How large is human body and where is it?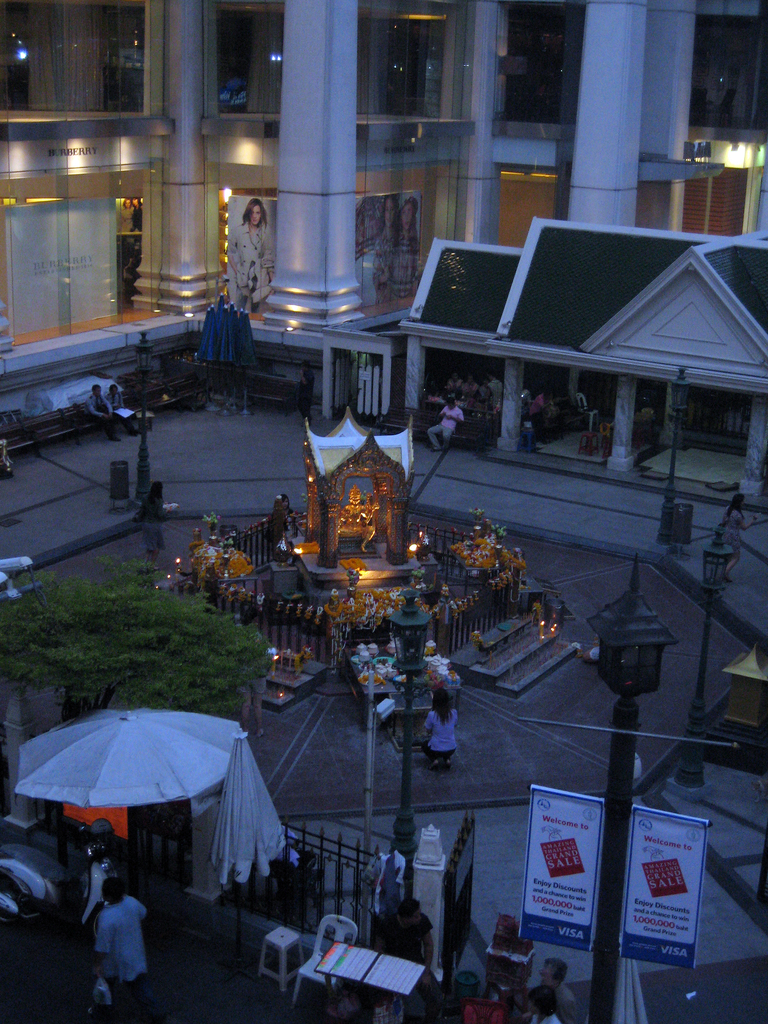
Bounding box: 228, 196, 276, 314.
